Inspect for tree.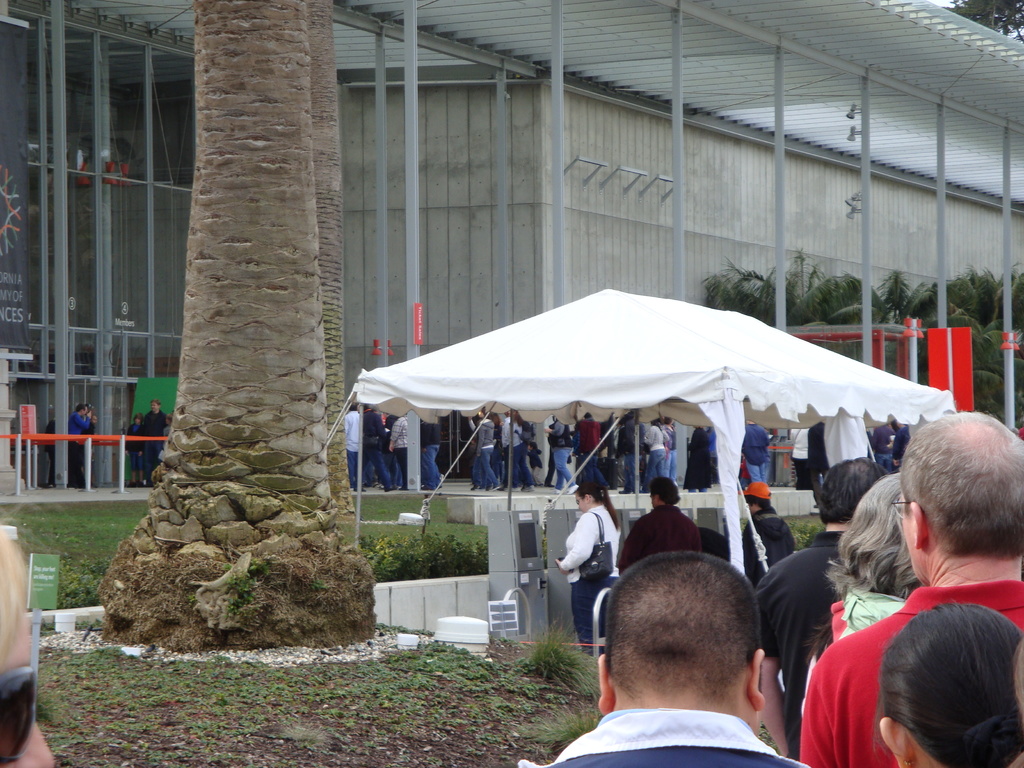
Inspection: x1=96, y1=0, x2=378, y2=651.
